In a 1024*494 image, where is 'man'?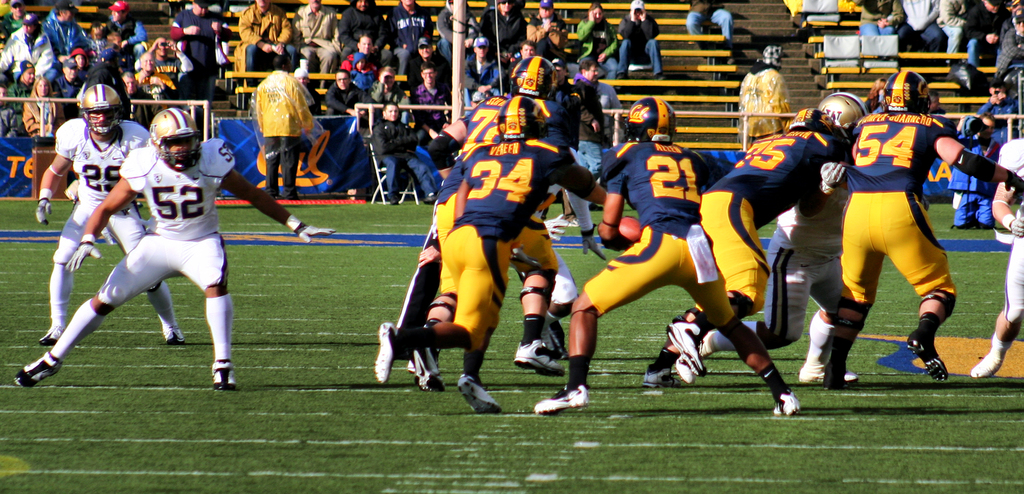
BBox(410, 60, 448, 142).
